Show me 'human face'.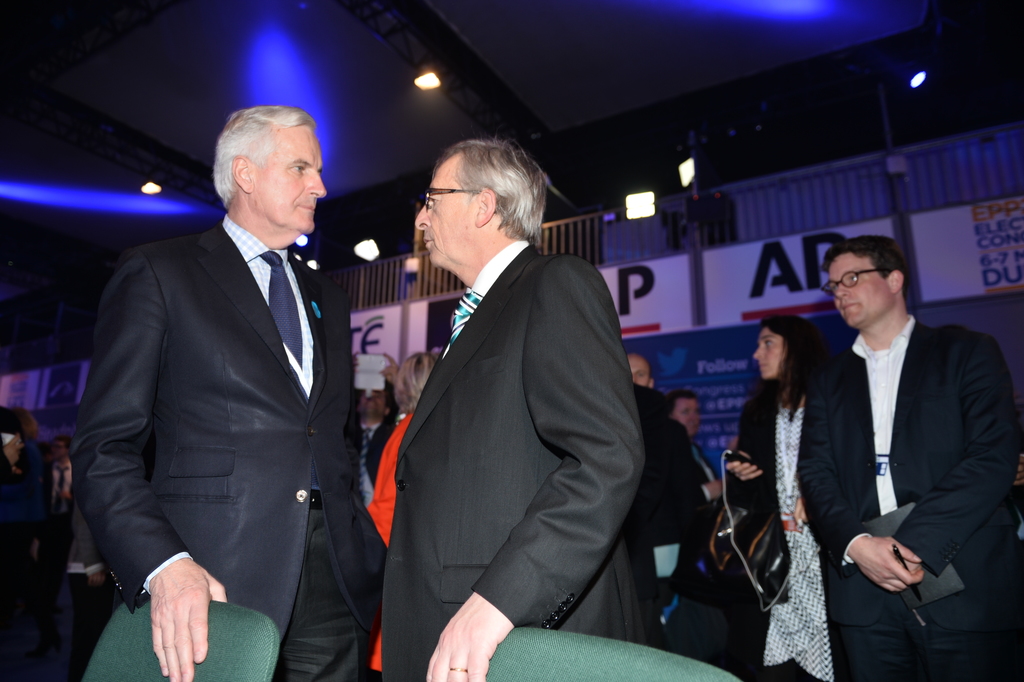
'human face' is here: [750, 325, 780, 383].
